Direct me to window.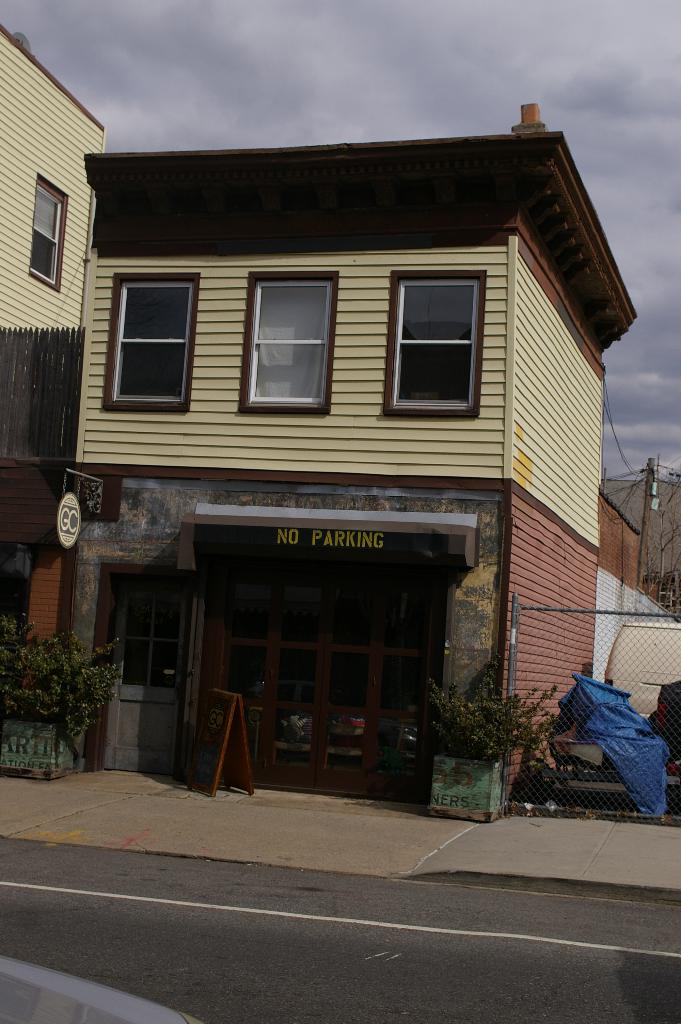
Direction: BBox(28, 179, 67, 289).
